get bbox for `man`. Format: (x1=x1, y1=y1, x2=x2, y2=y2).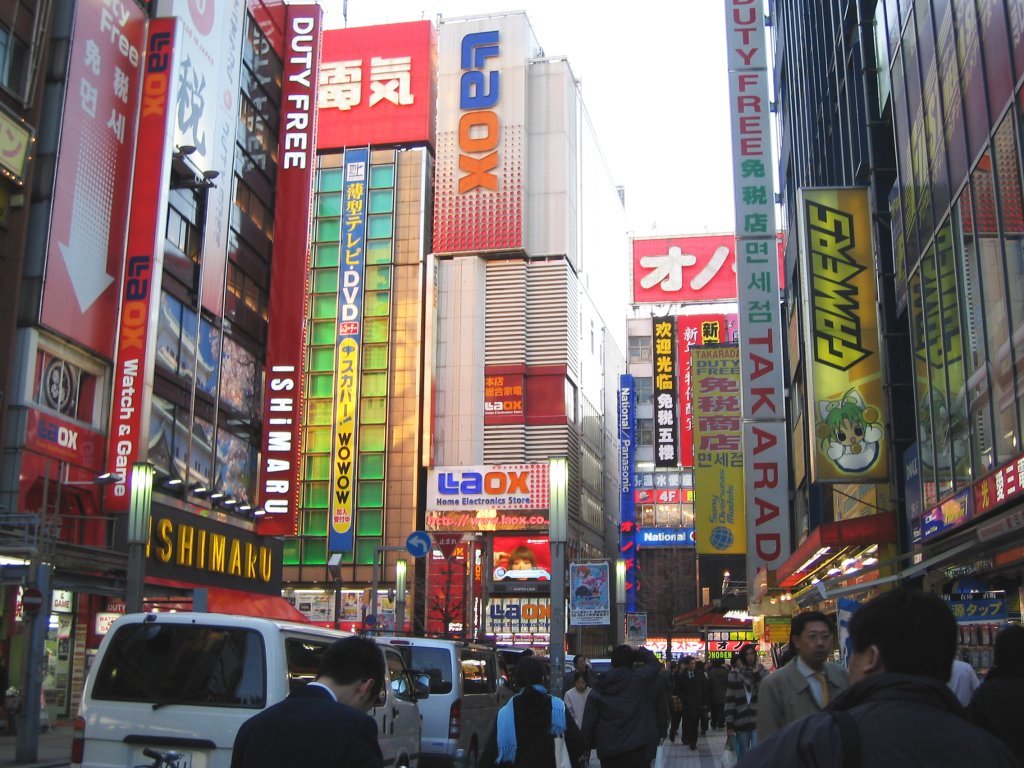
(x1=723, y1=641, x2=770, y2=755).
